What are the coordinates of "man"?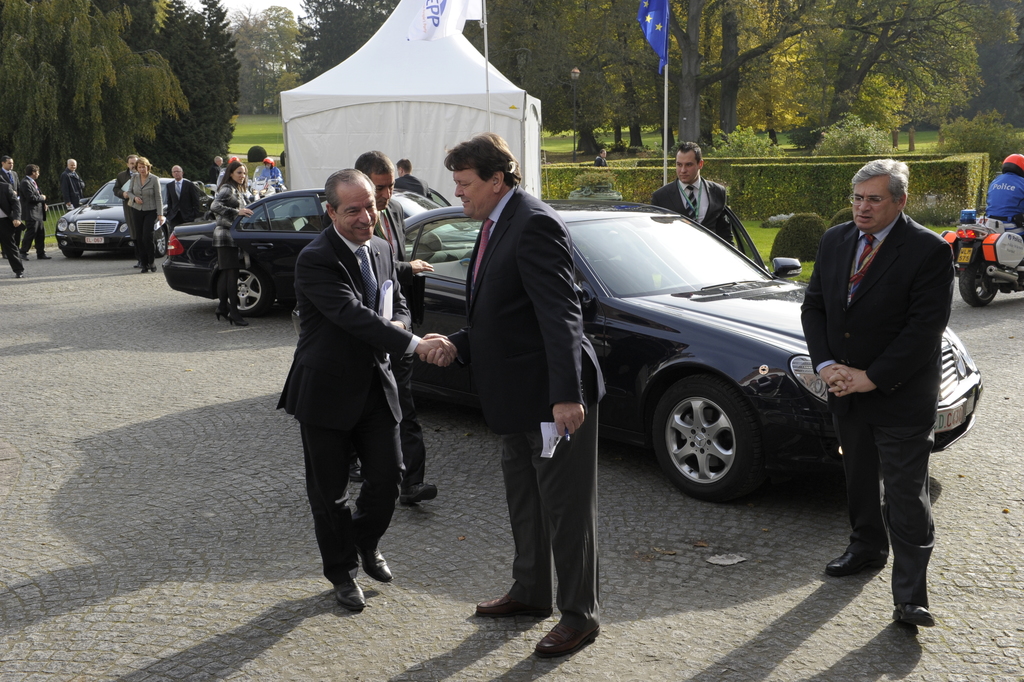
{"x1": 278, "y1": 165, "x2": 457, "y2": 608}.
